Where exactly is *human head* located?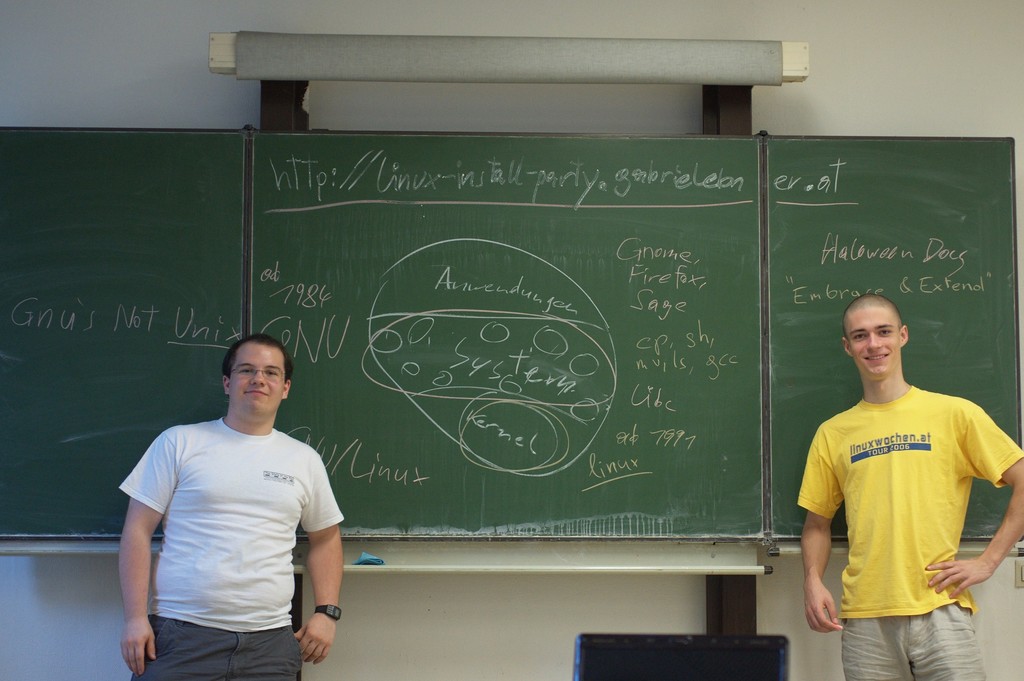
Its bounding box is select_region(204, 346, 284, 428).
